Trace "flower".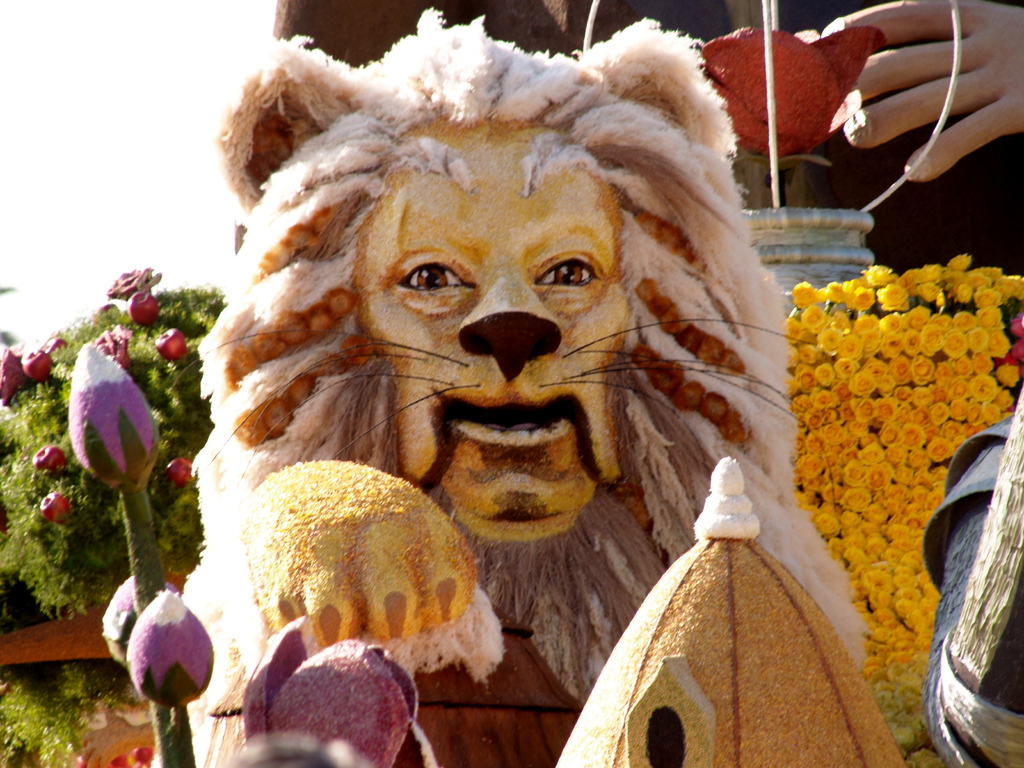
Traced to (157,330,189,363).
